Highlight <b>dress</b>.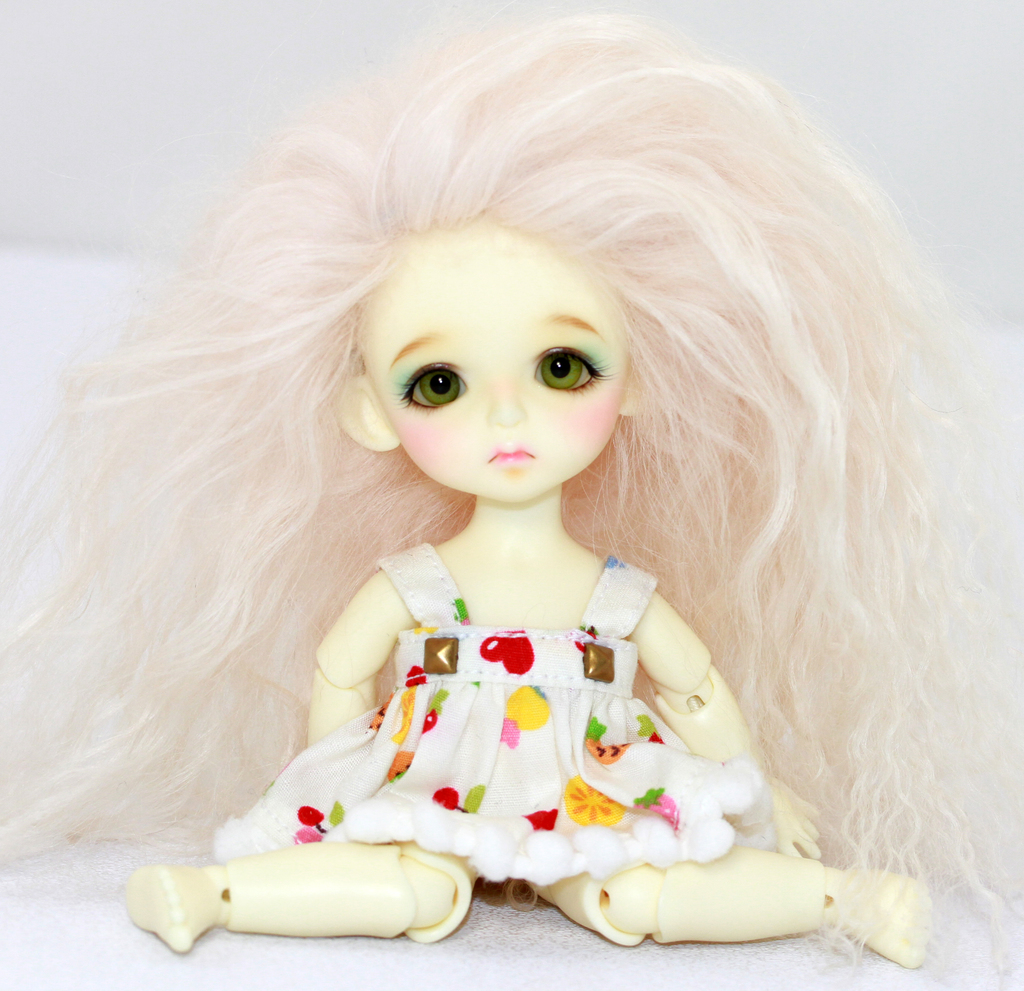
Highlighted region: (left=210, top=535, right=764, bottom=881).
